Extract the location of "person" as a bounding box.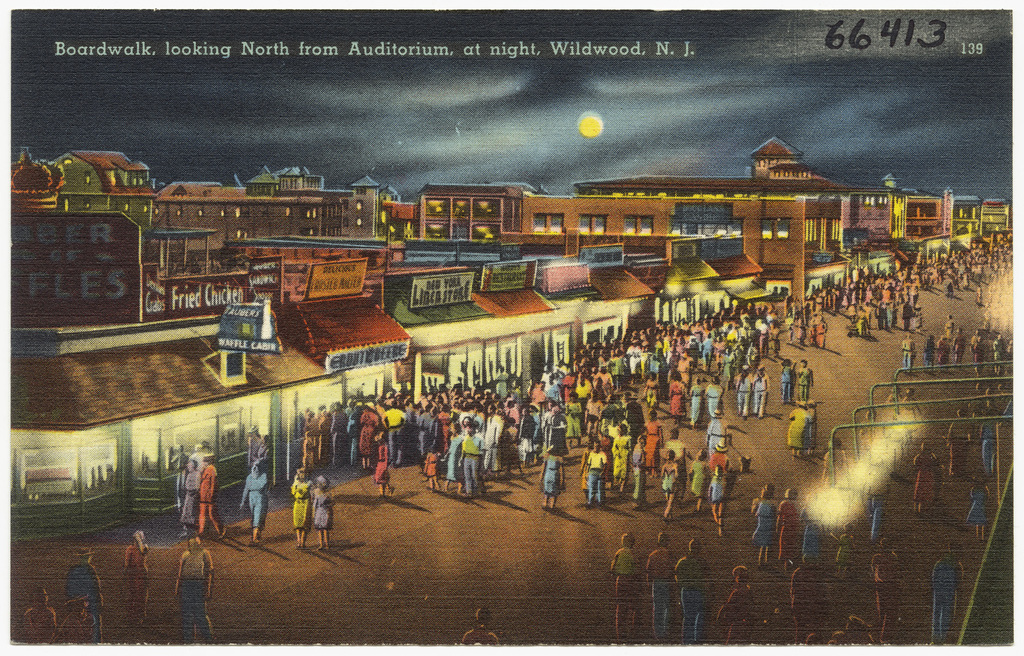
box=[969, 478, 993, 539].
